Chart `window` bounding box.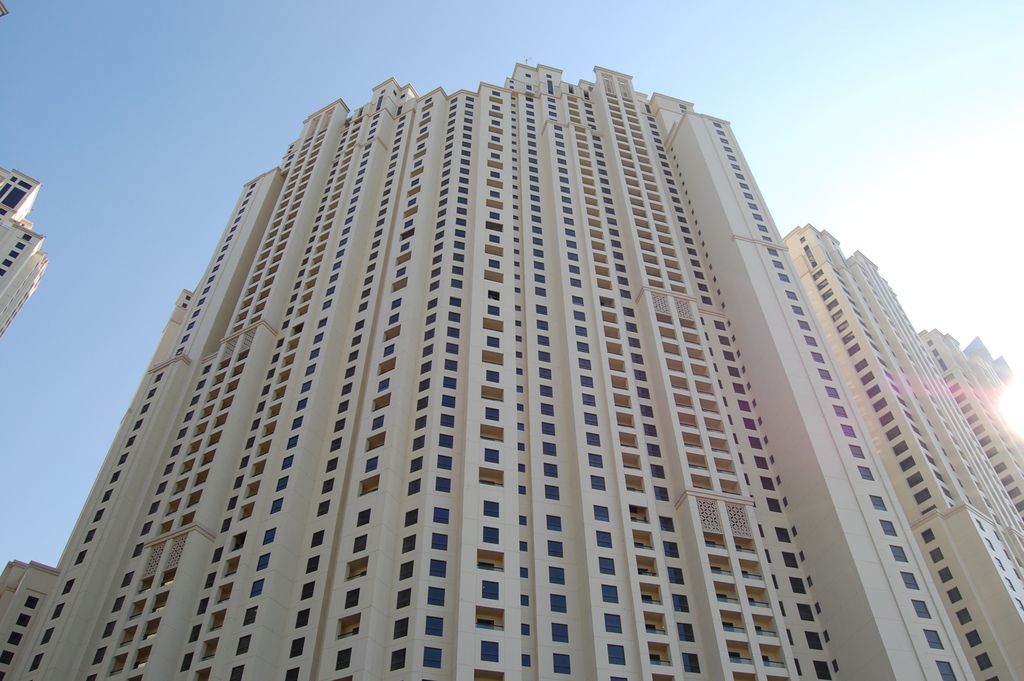
Charted: <region>598, 530, 611, 546</region>.
